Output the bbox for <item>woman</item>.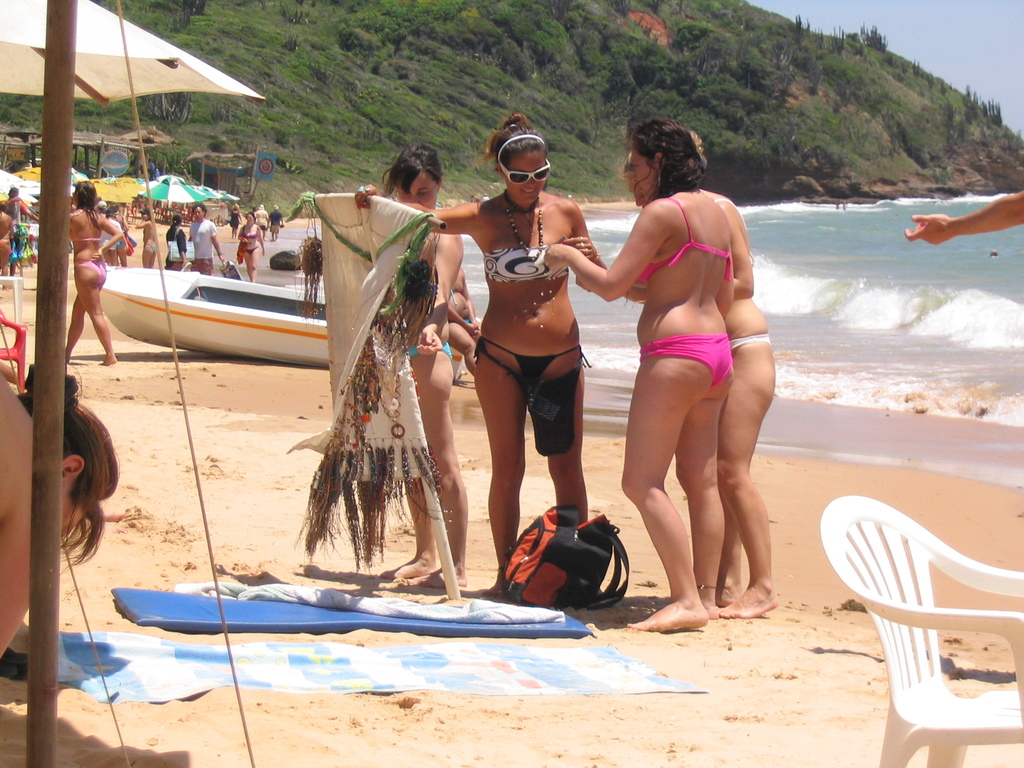
{"left": 381, "top": 148, "right": 462, "bottom": 586}.
